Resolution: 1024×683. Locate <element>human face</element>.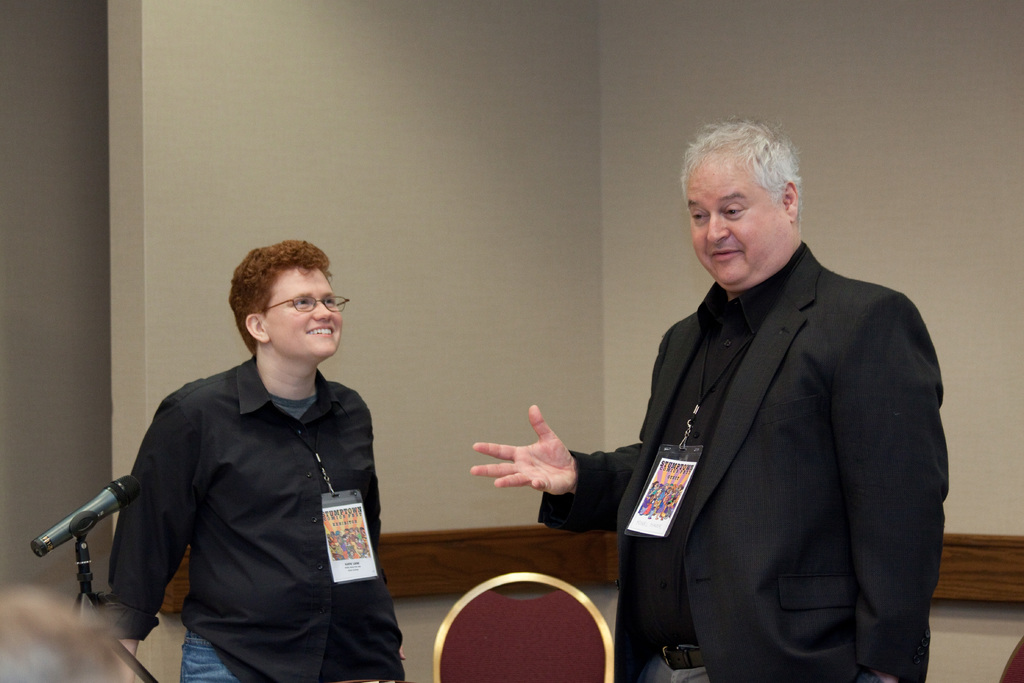
264:267:345:356.
